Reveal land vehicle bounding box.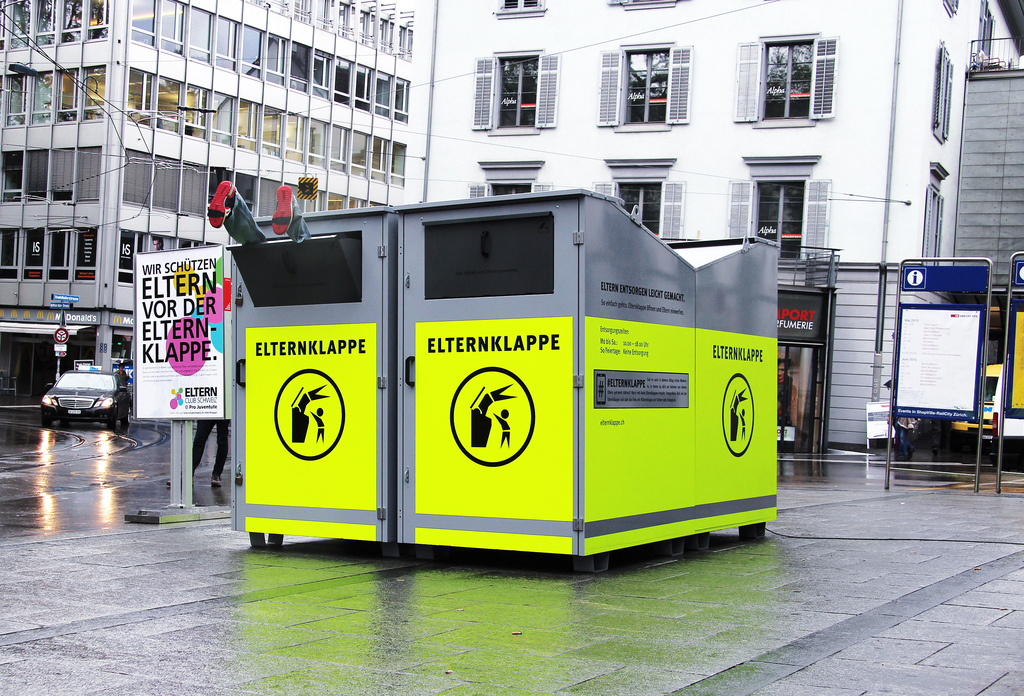
Revealed: {"x1": 27, "y1": 359, "x2": 124, "y2": 428}.
